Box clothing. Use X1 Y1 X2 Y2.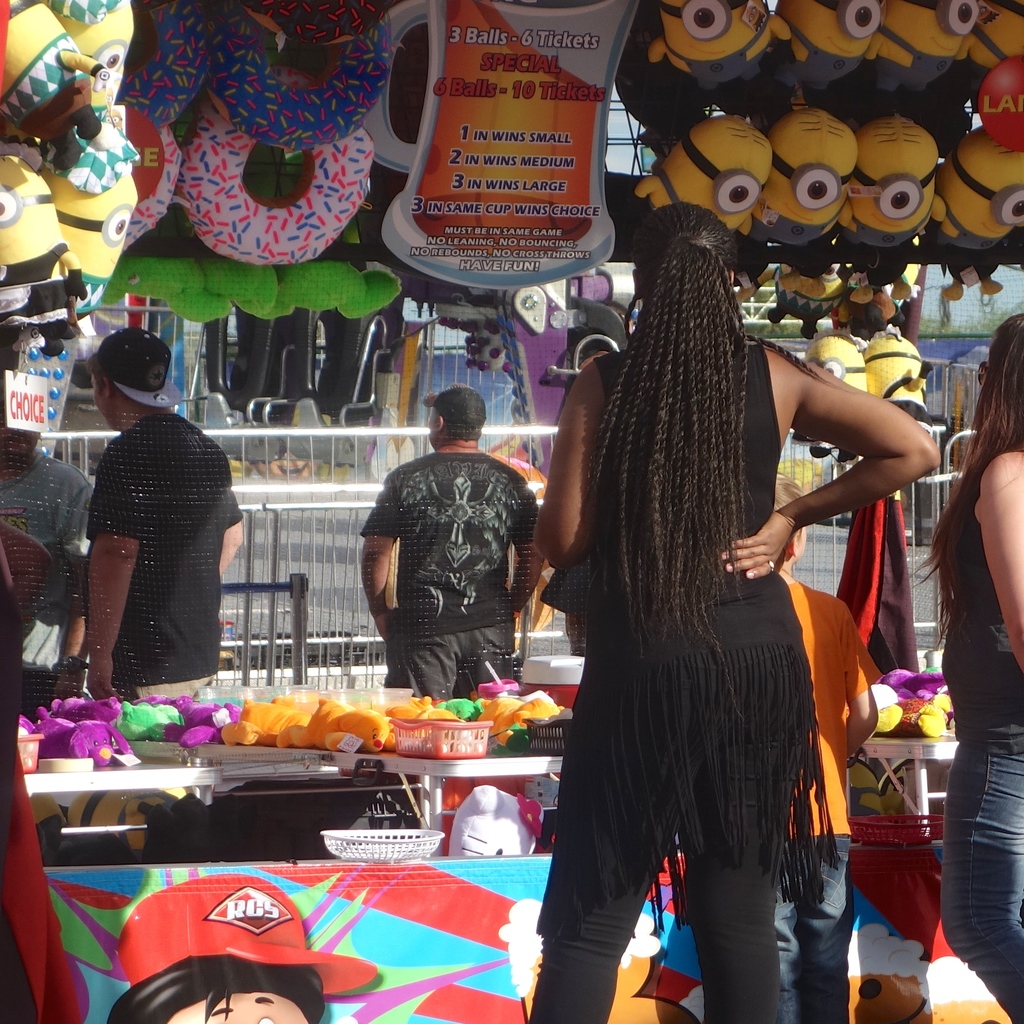
0 238 88 350.
